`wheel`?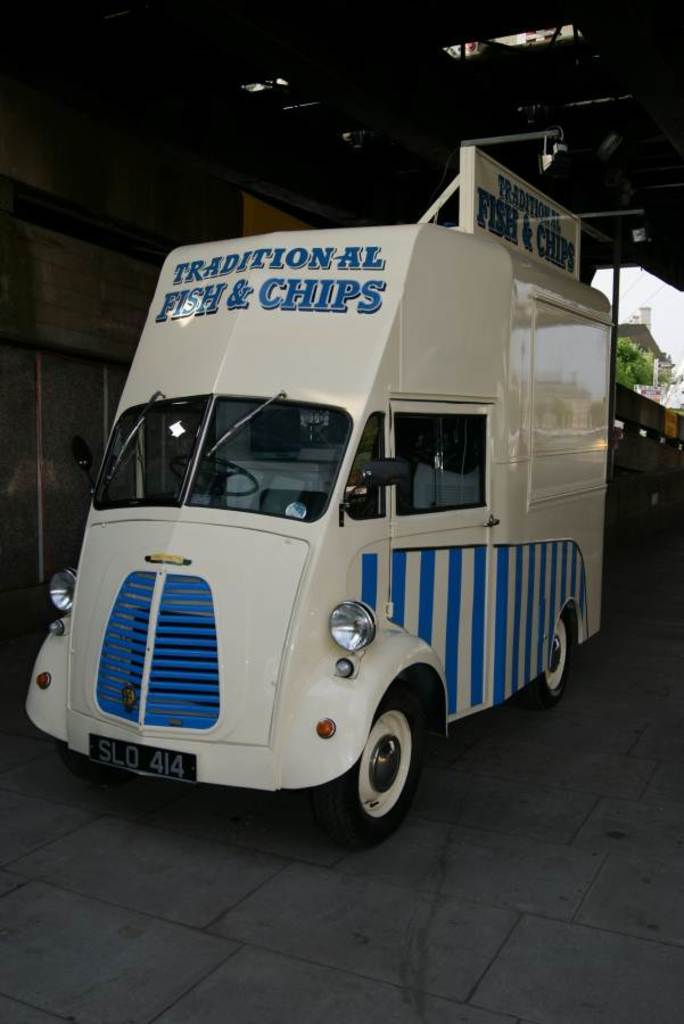
332 687 430 852
